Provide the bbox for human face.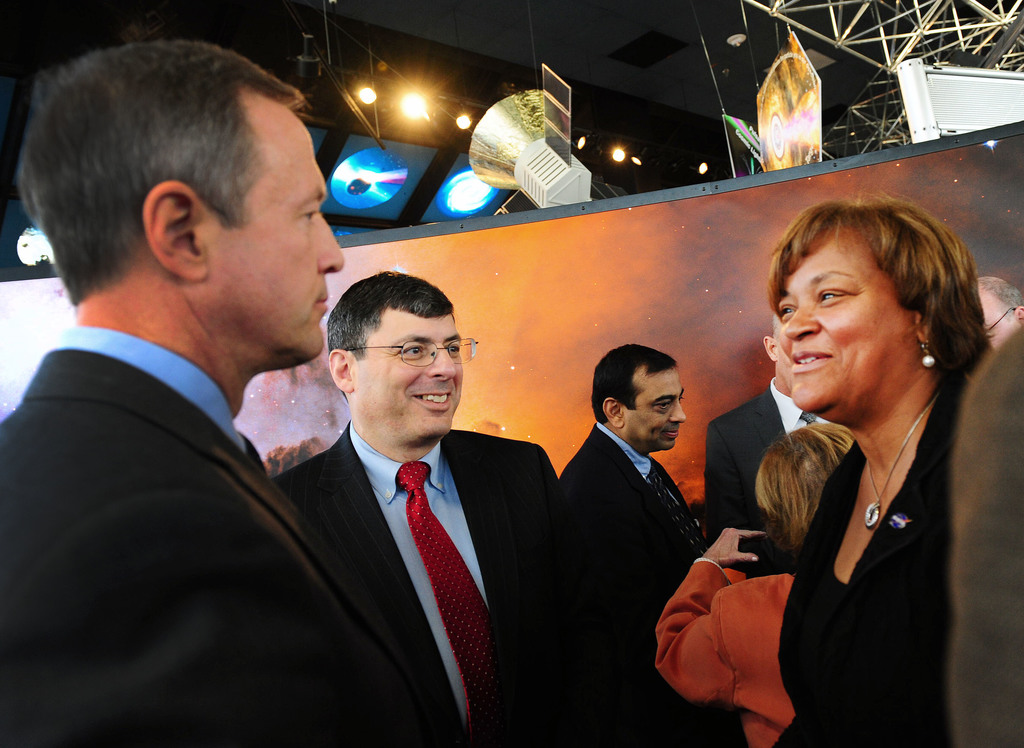
rect(772, 335, 793, 390).
